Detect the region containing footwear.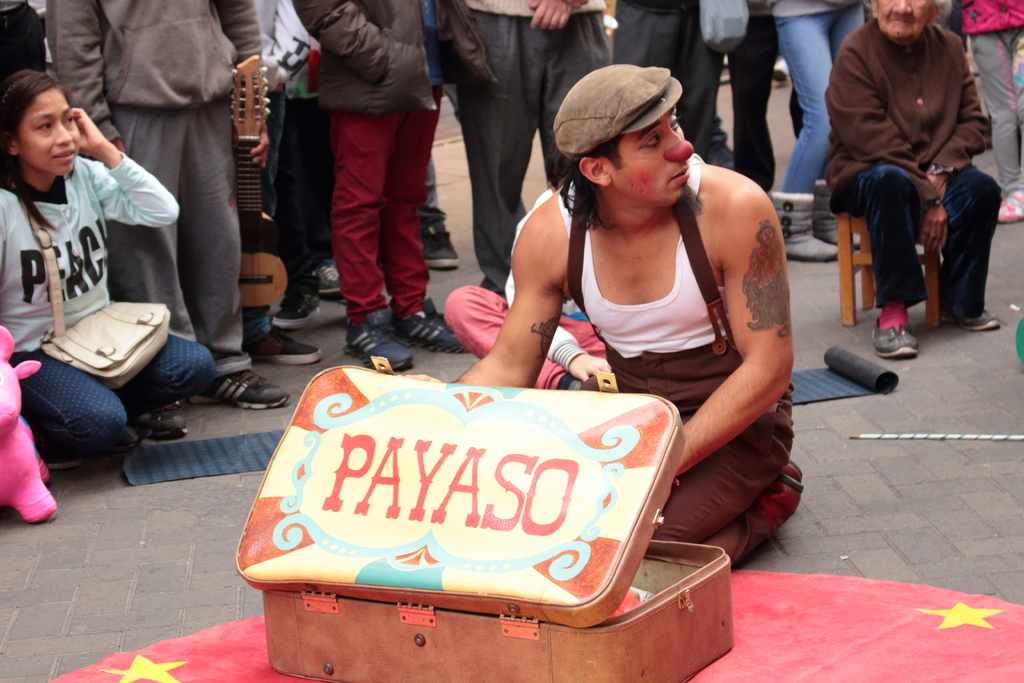
<bbox>335, 328, 408, 365</bbox>.
